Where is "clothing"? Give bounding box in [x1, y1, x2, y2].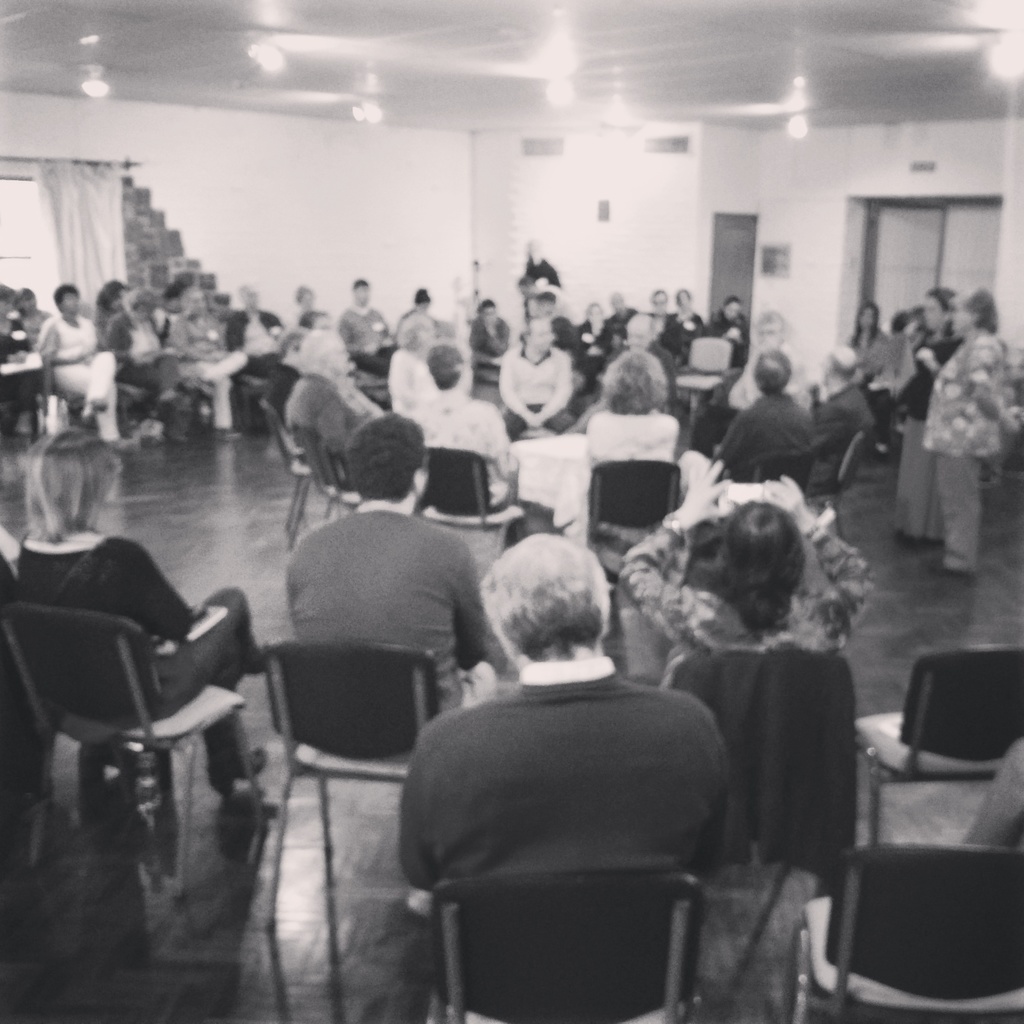
[467, 307, 513, 381].
